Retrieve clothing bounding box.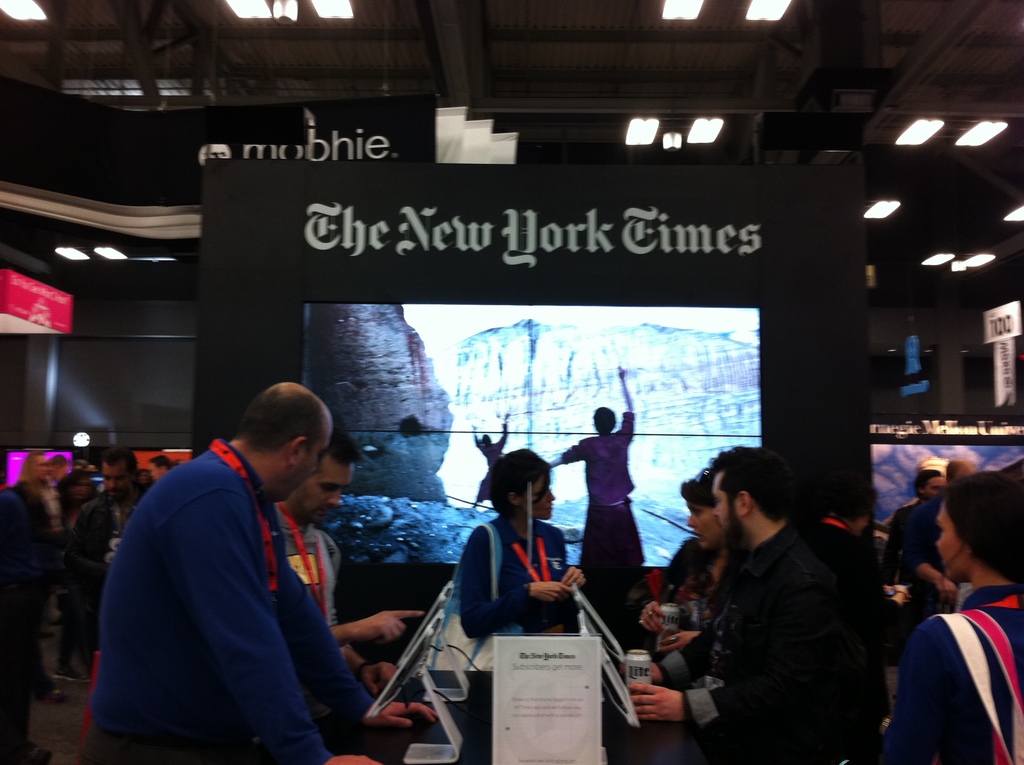
Bounding box: {"left": 873, "top": 586, "right": 1023, "bottom": 764}.
